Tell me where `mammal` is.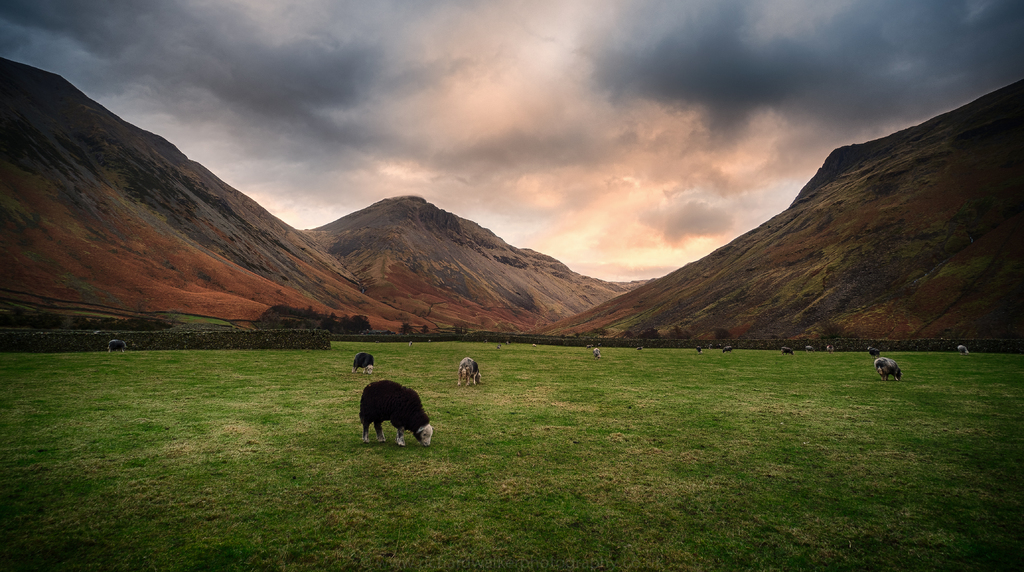
`mammal` is at pyautogui.locateOnScreen(593, 347, 600, 357).
